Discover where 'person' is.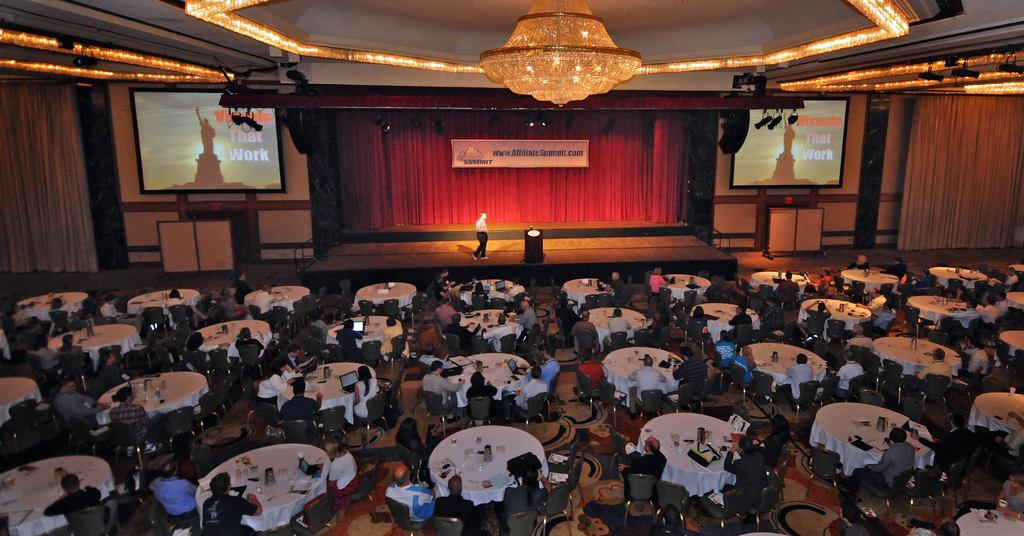
Discovered at x1=44, y1=473, x2=104, y2=535.
